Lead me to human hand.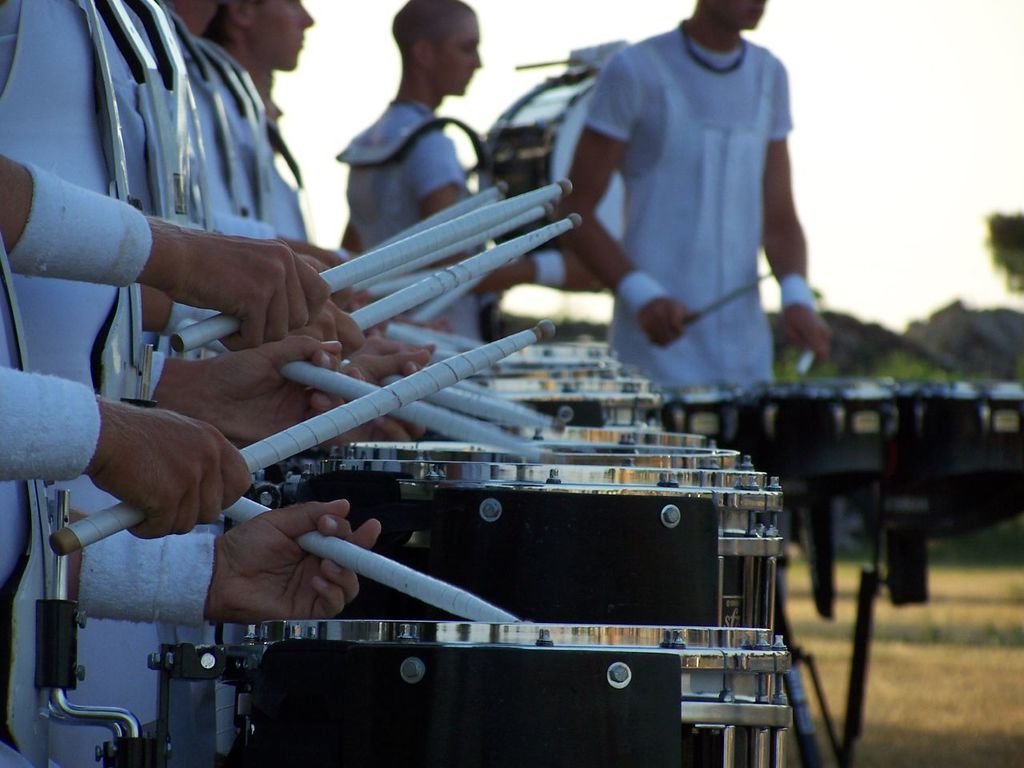
Lead to 347, 346, 438, 392.
